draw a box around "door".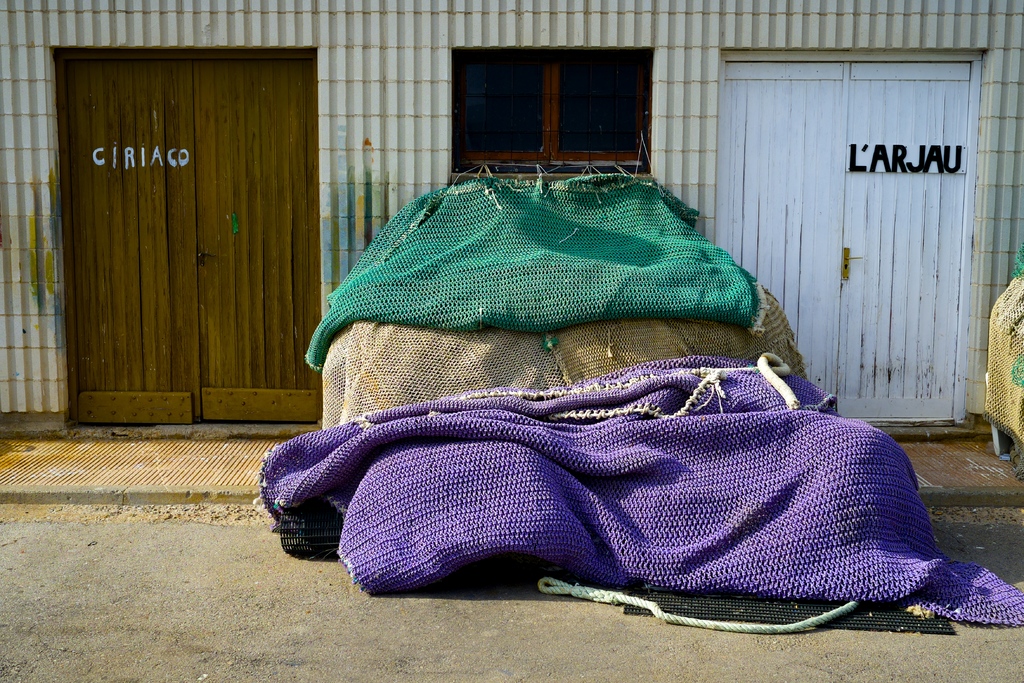
{"left": 730, "top": 58, "right": 973, "bottom": 431}.
